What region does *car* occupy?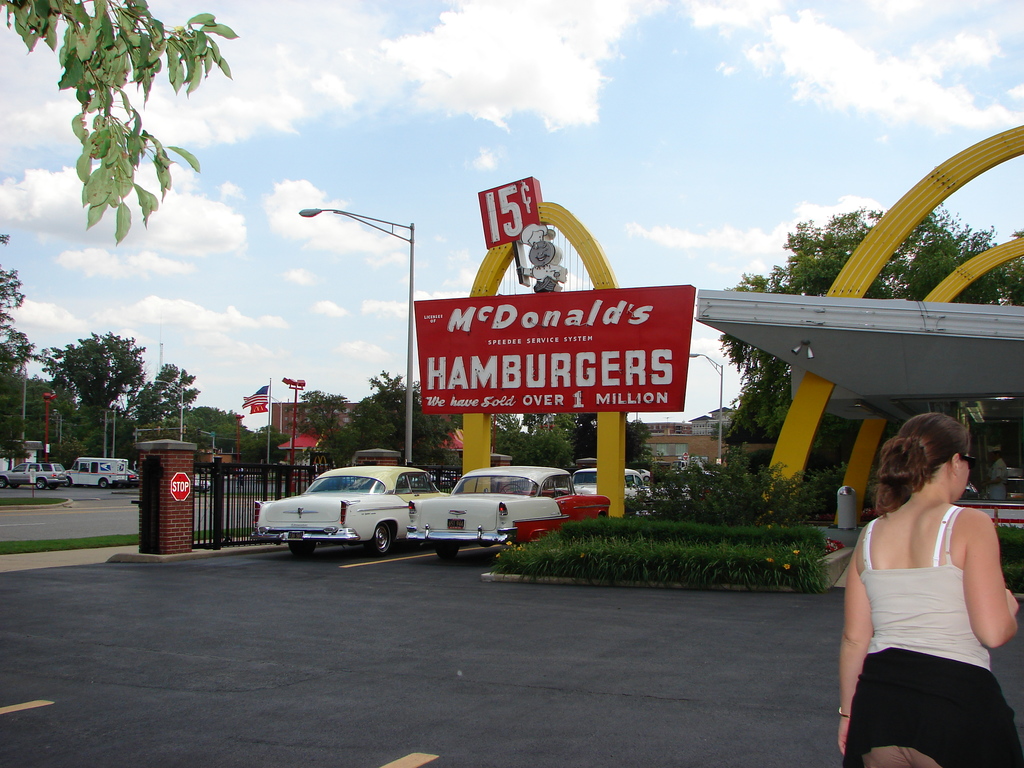
box(405, 464, 610, 558).
